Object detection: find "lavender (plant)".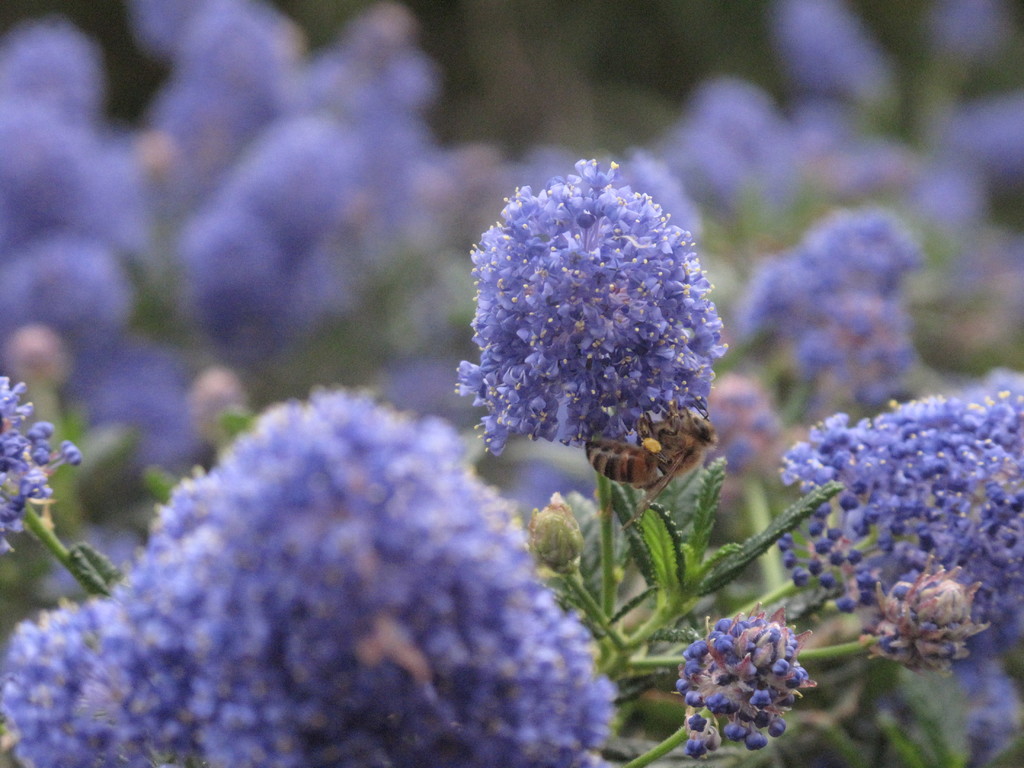
(695,367,1023,693).
